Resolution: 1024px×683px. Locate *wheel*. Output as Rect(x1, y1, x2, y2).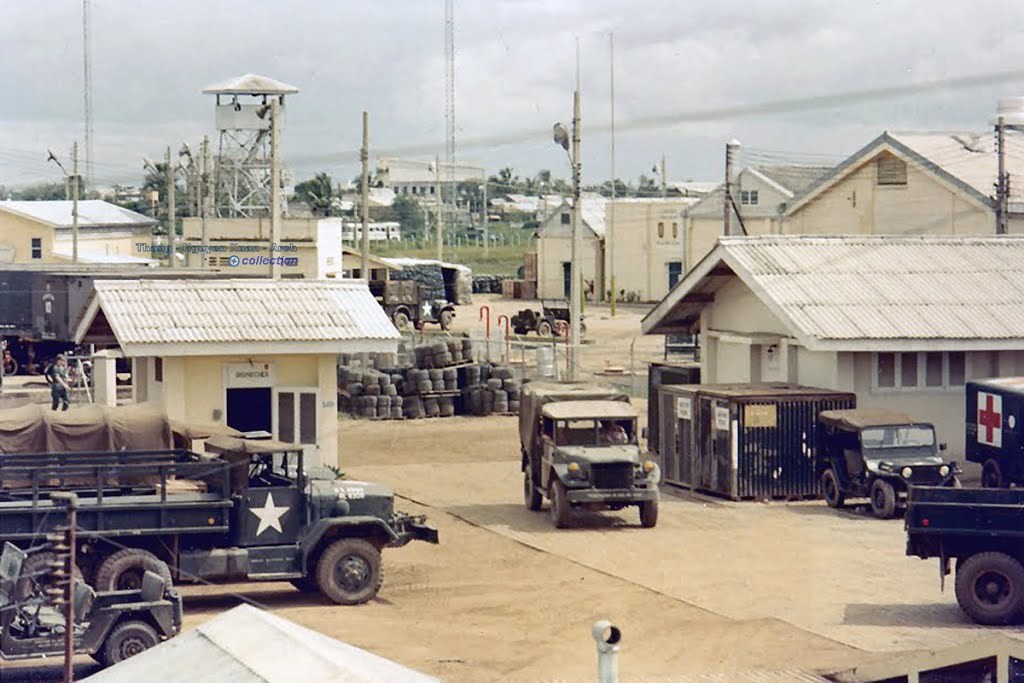
Rect(547, 482, 566, 532).
